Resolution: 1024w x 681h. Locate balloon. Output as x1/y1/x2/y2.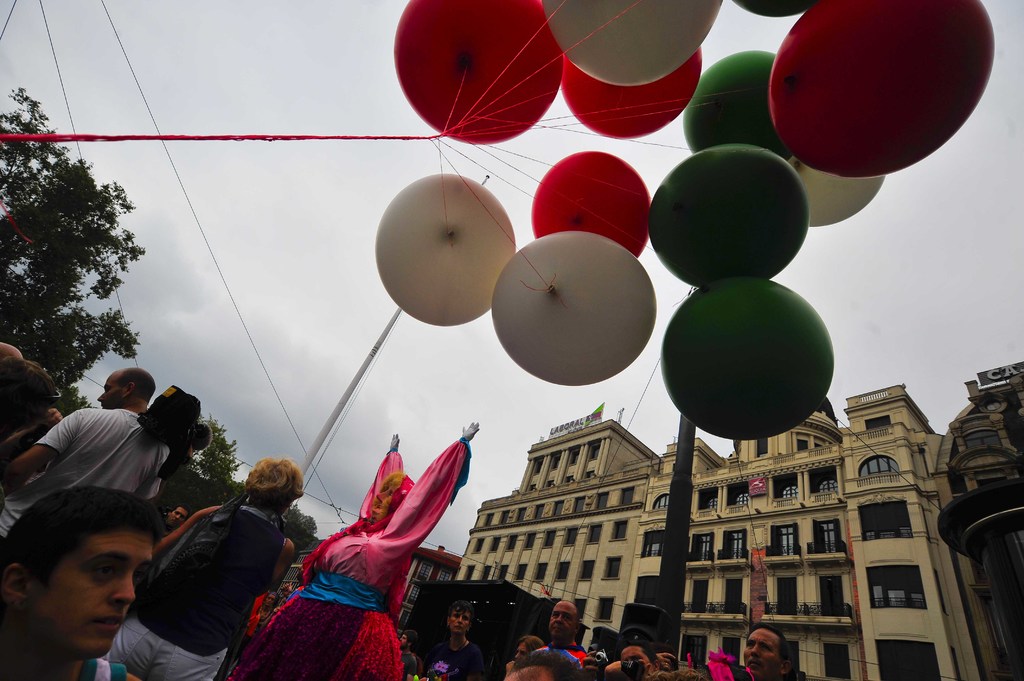
770/0/995/177.
